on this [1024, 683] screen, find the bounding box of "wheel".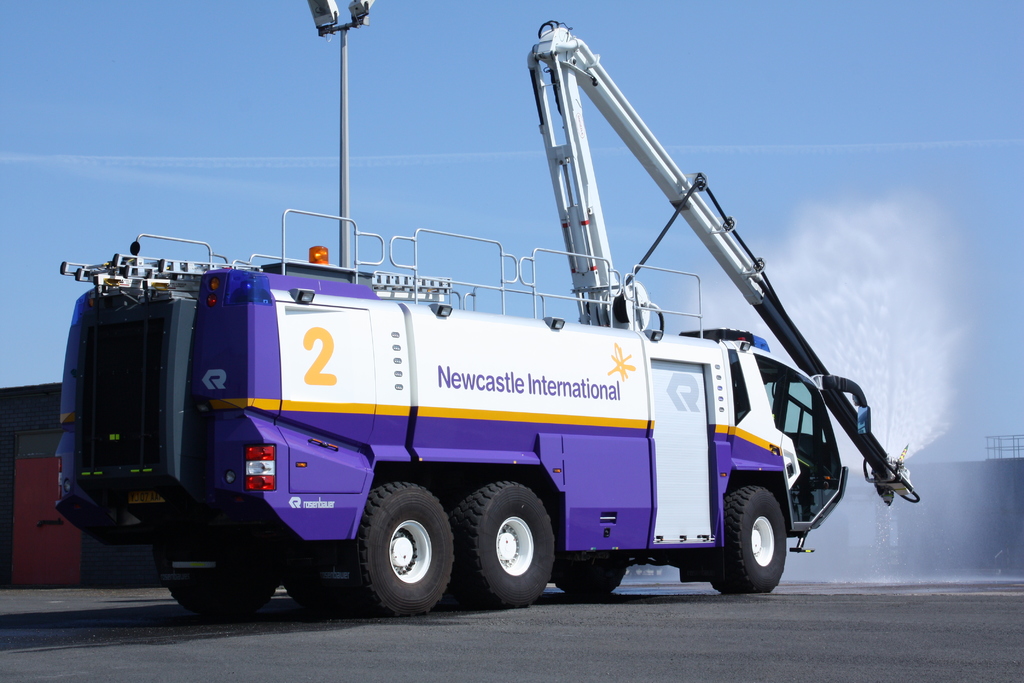
Bounding box: region(452, 479, 556, 612).
